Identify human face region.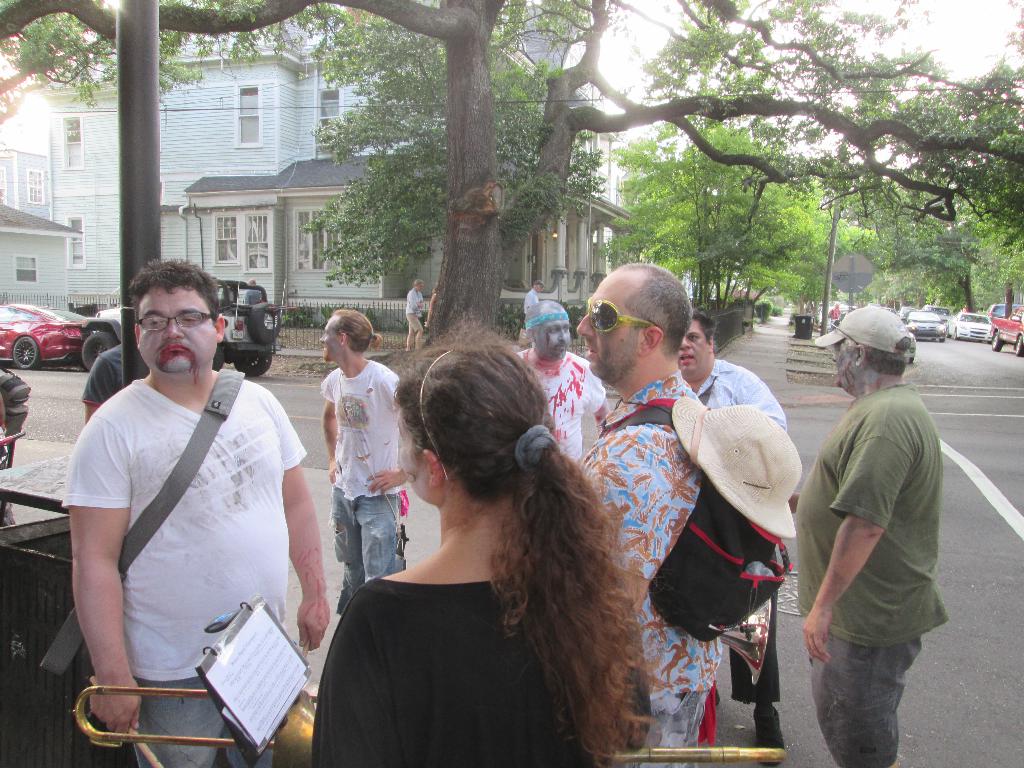
Region: x1=135 y1=287 x2=217 y2=376.
